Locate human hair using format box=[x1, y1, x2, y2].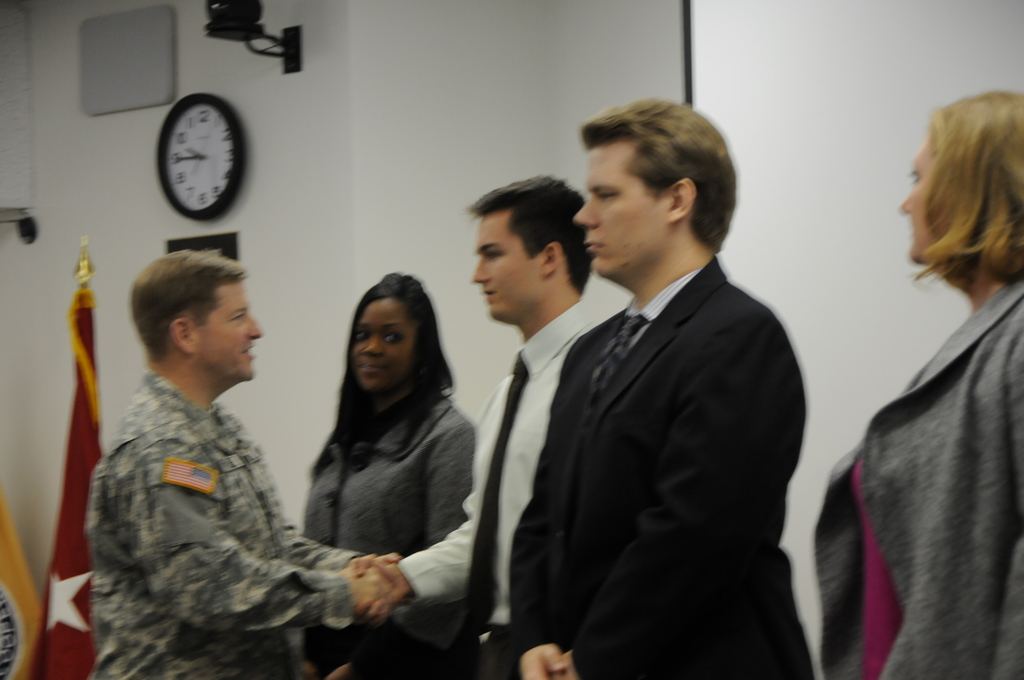
box=[575, 99, 735, 252].
